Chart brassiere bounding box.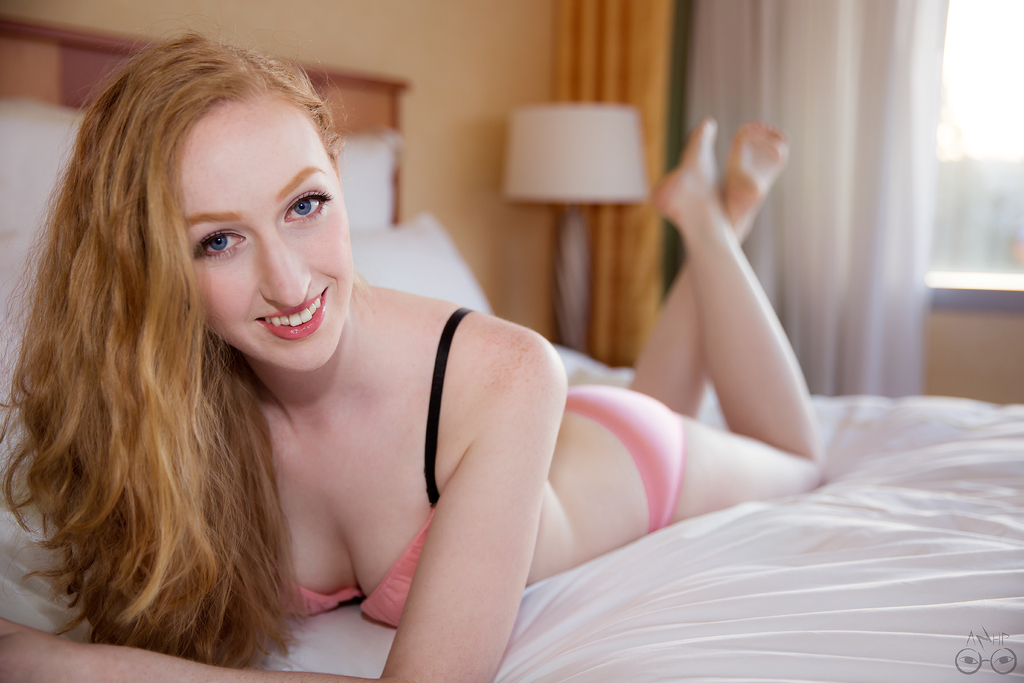
Charted: bbox=(237, 294, 524, 645).
